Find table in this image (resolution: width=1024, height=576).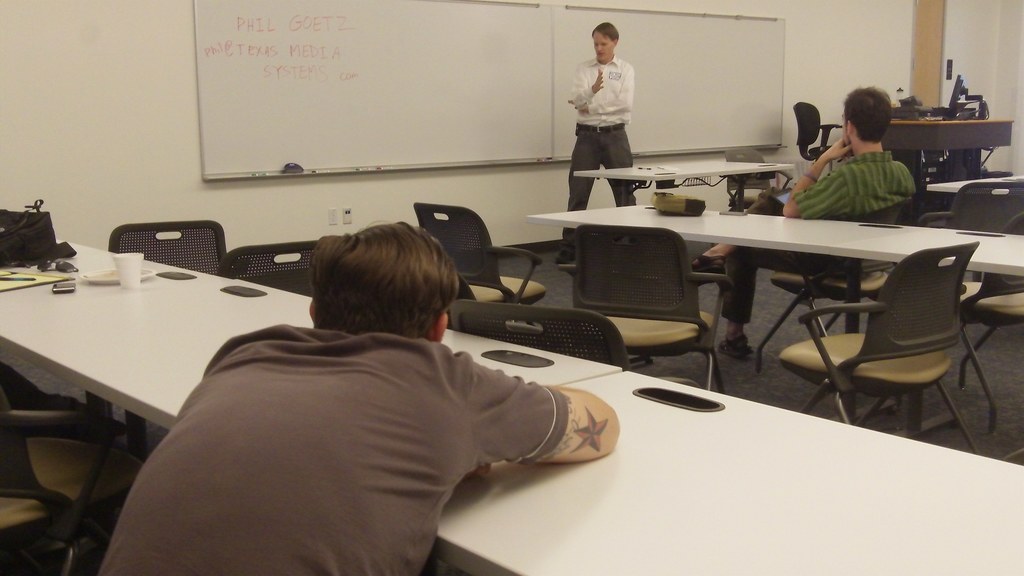
Rect(543, 166, 998, 403).
